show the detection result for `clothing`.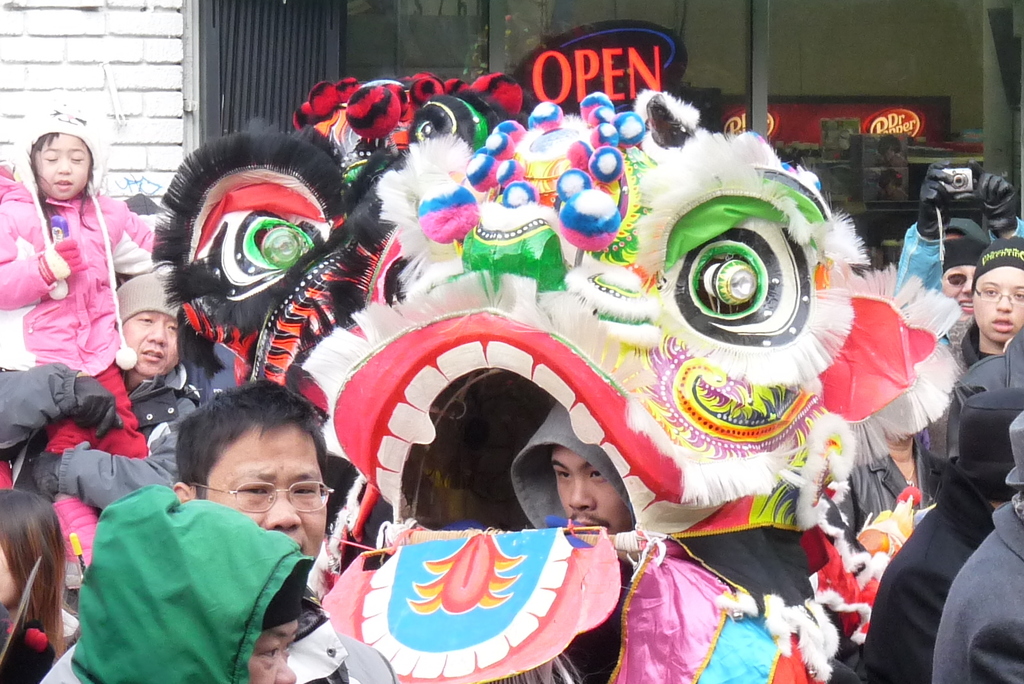
930, 317, 1023, 460.
